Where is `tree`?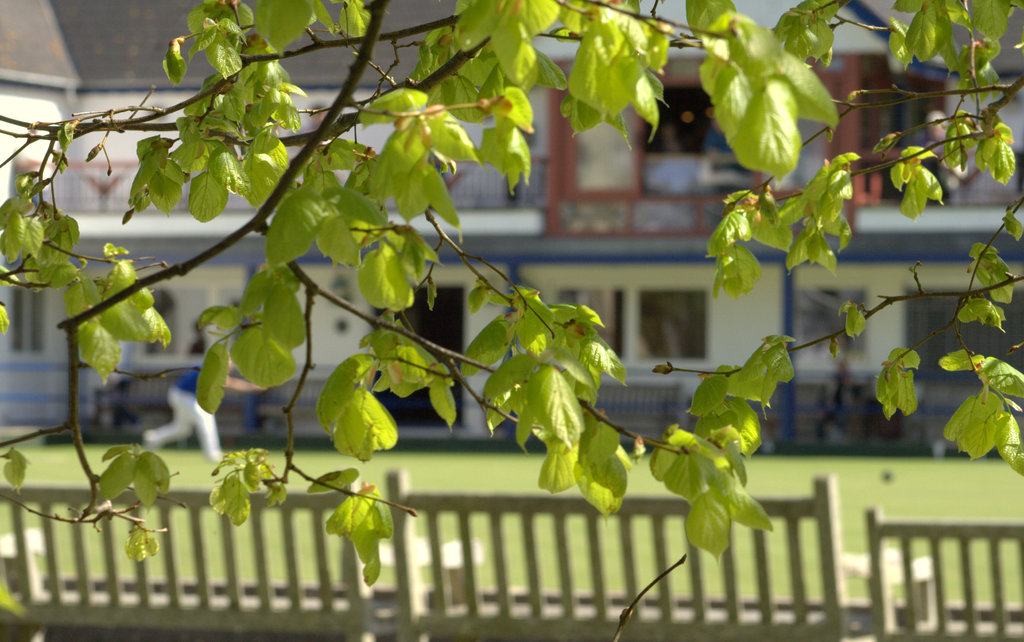
<region>0, 0, 1023, 641</region>.
